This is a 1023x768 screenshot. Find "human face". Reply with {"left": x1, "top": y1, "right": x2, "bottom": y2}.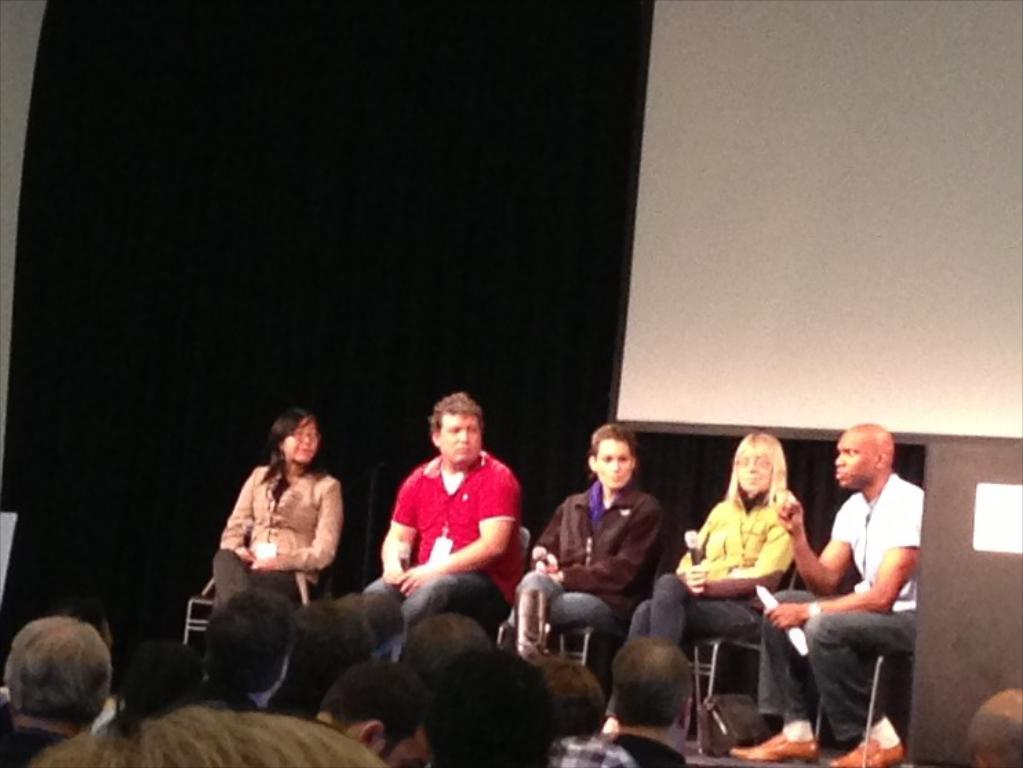
{"left": 288, "top": 422, "right": 327, "bottom": 454}.
